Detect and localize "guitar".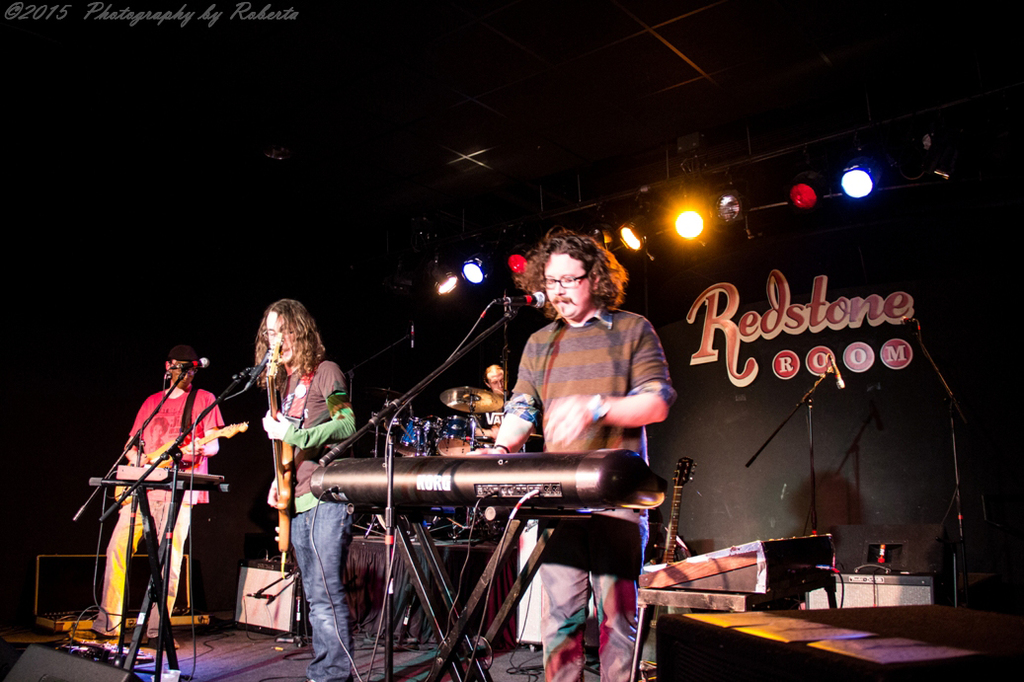
Localized at x1=113, y1=415, x2=252, y2=502.
